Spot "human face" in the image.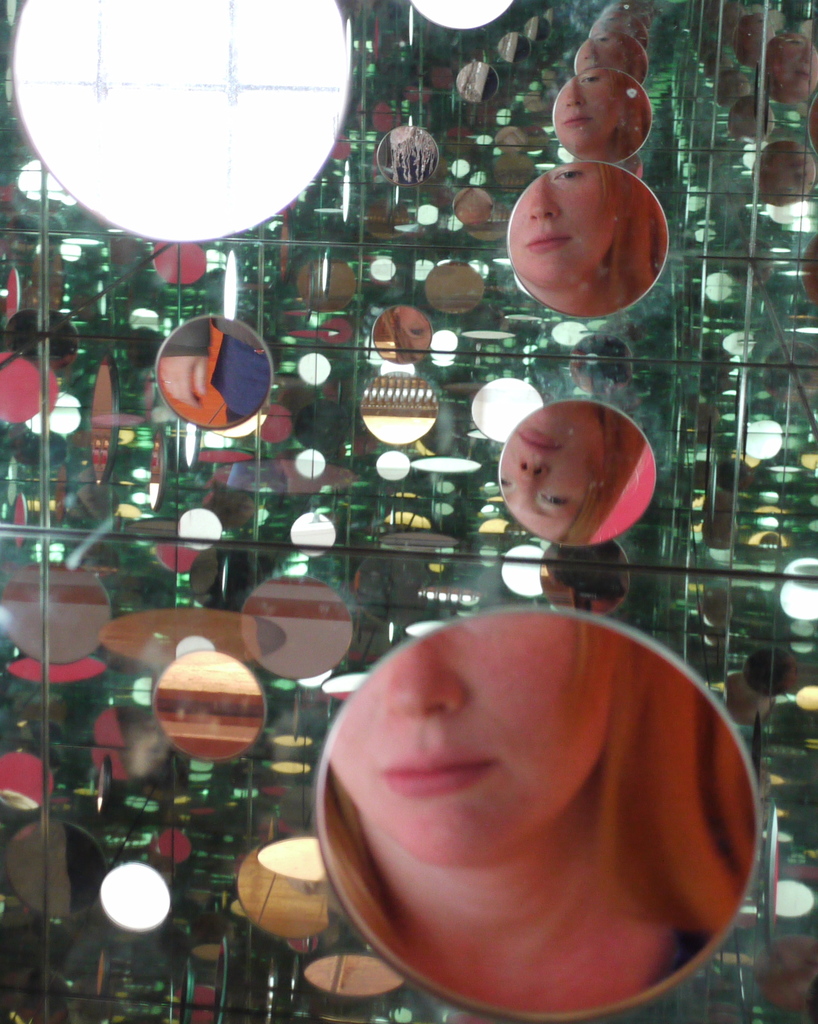
"human face" found at 326/611/618/865.
